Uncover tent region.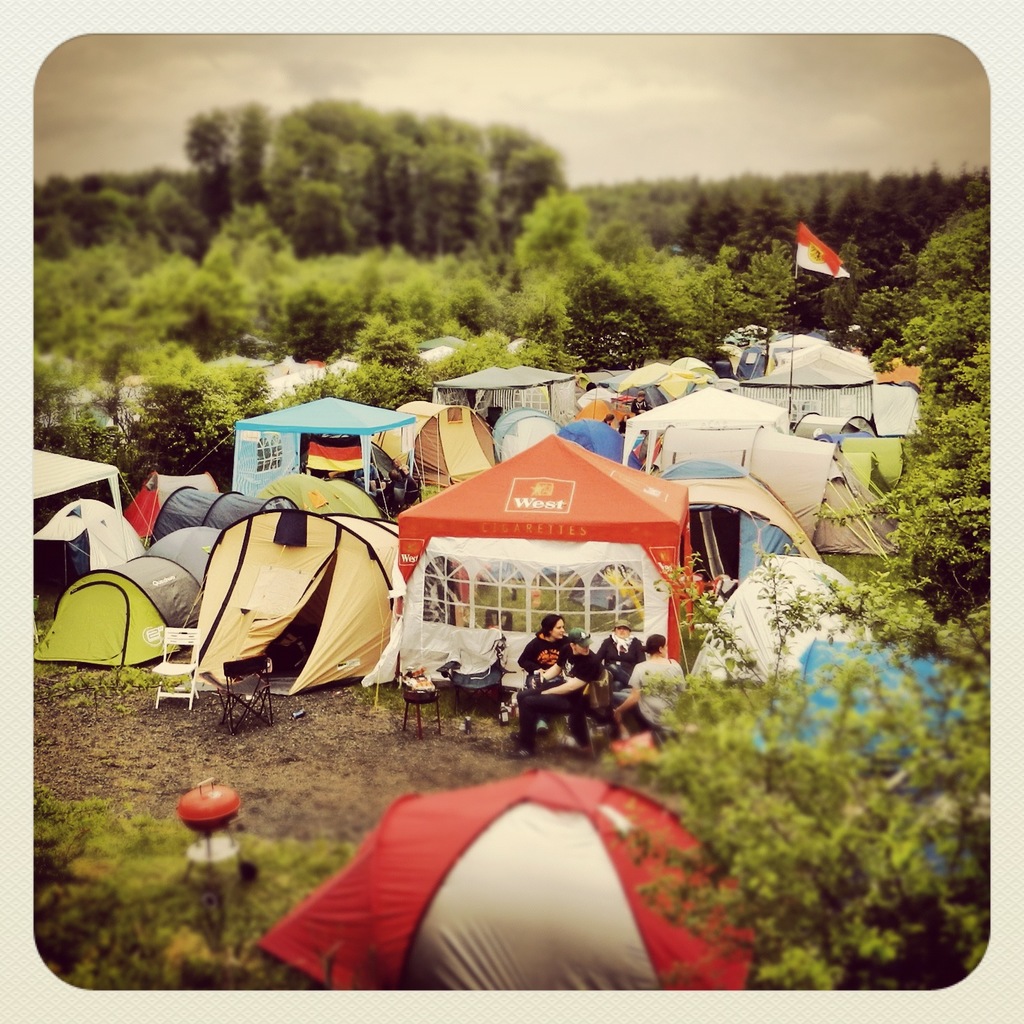
Uncovered: region(624, 386, 793, 477).
